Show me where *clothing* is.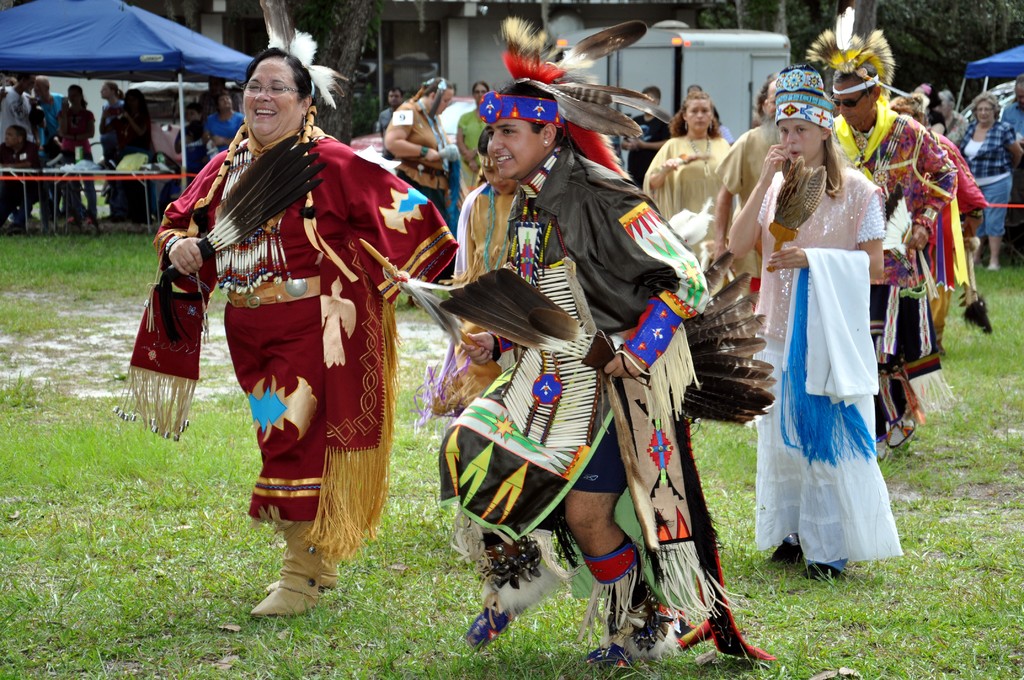
*clothing* is at (616,119,671,199).
